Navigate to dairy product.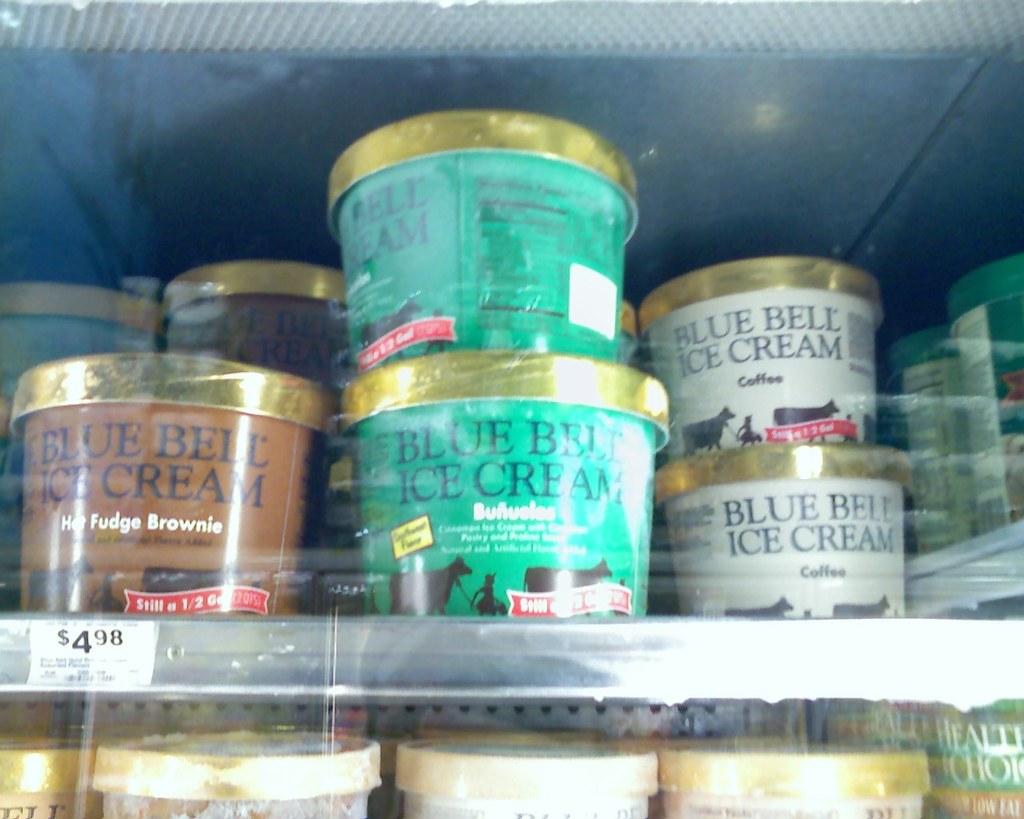
Navigation target: rect(658, 261, 880, 453).
